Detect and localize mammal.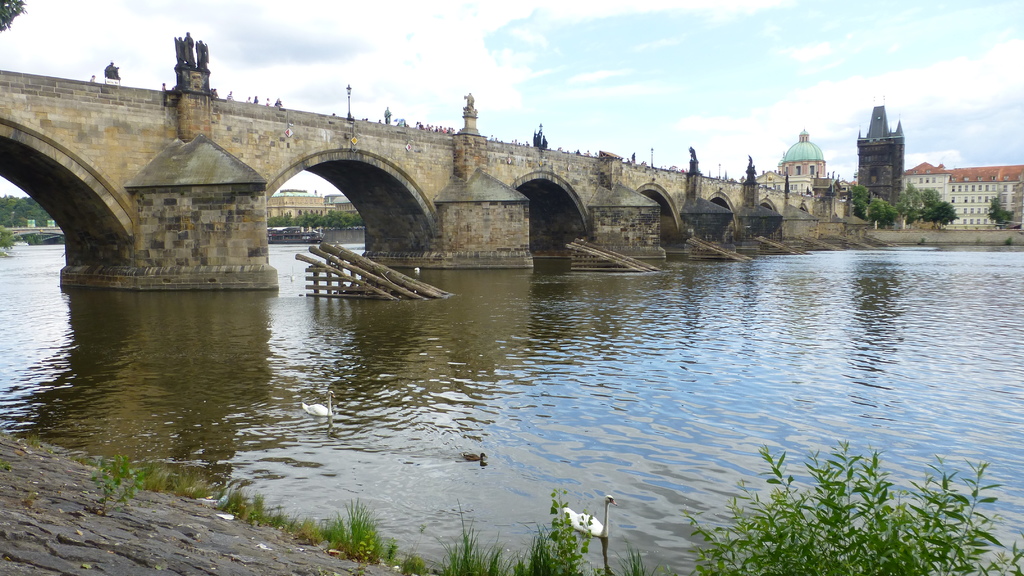
Localized at (463,92,472,110).
